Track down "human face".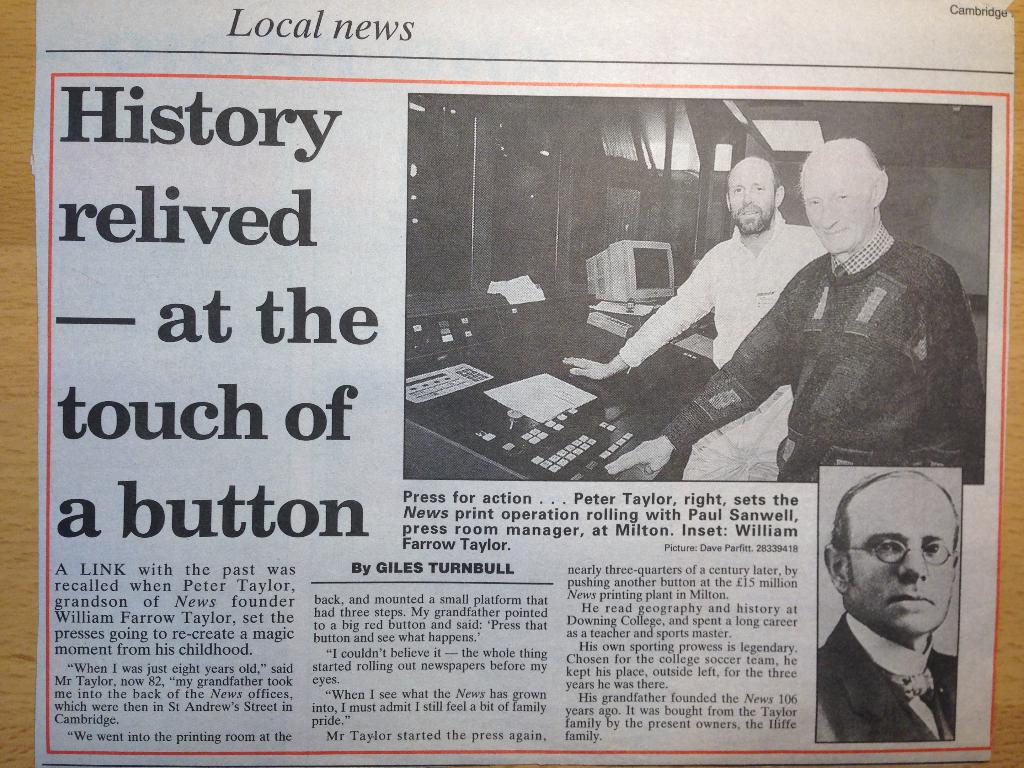
Tracked to 828 479 985 656.
